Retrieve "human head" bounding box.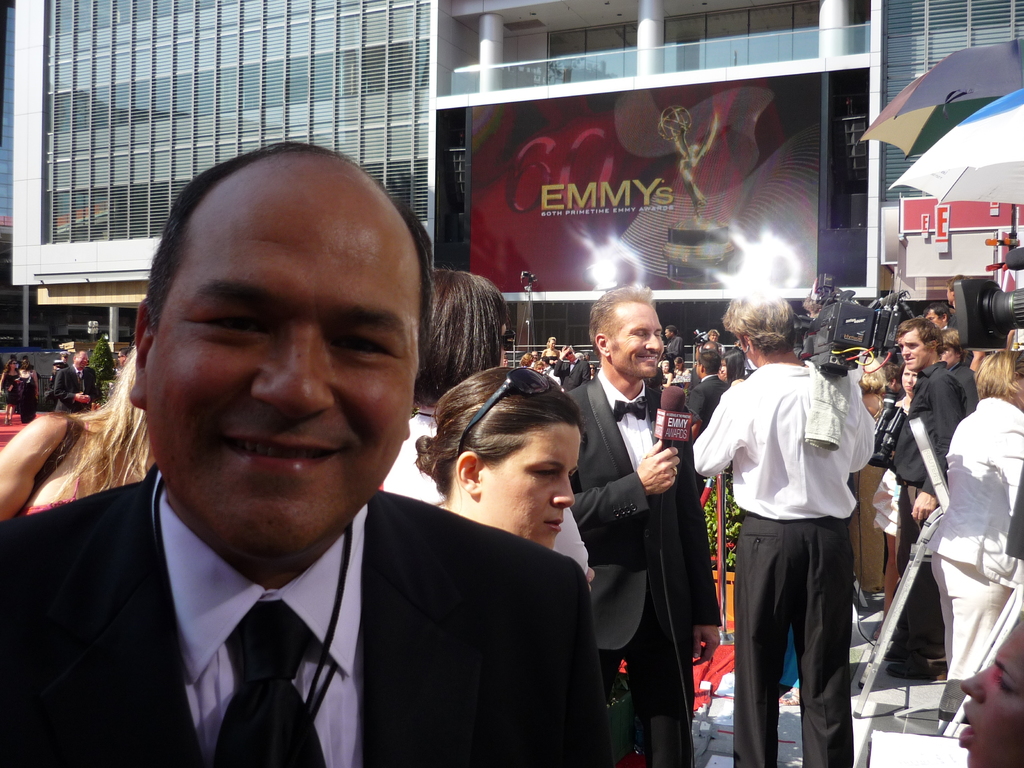
Bounding box: (674, 355, 685, 370).
